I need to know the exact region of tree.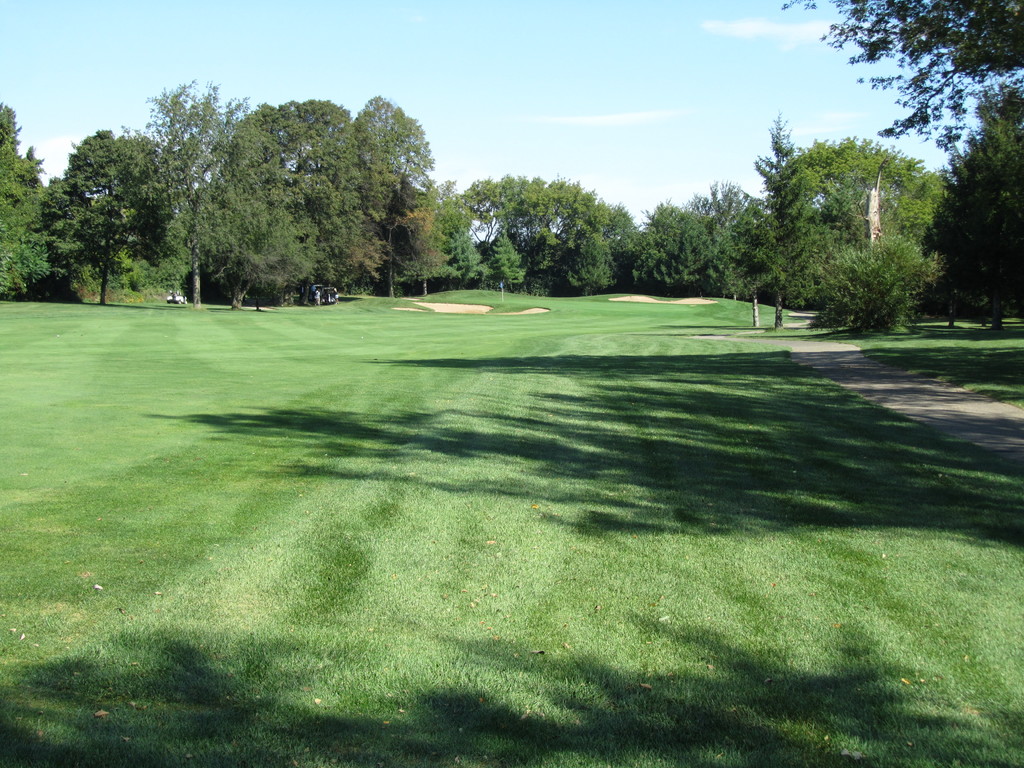
Region: <bbox>486, 232, 527, 294</bbox>.
